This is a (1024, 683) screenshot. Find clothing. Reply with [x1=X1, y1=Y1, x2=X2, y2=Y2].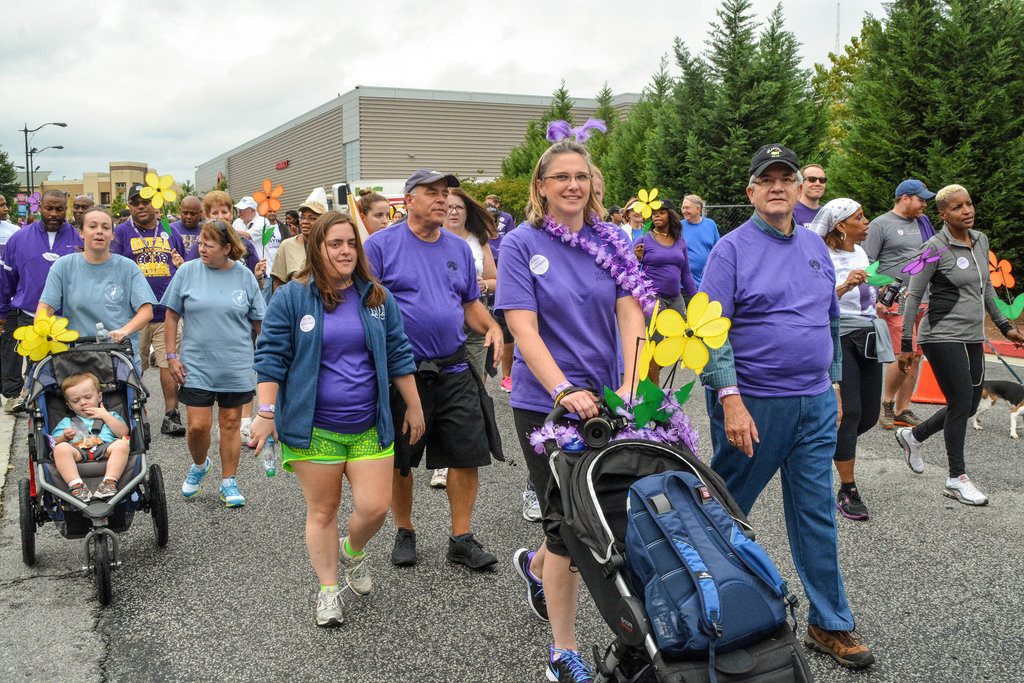
[x1=271, y1=240, x2=314, y2=284].
